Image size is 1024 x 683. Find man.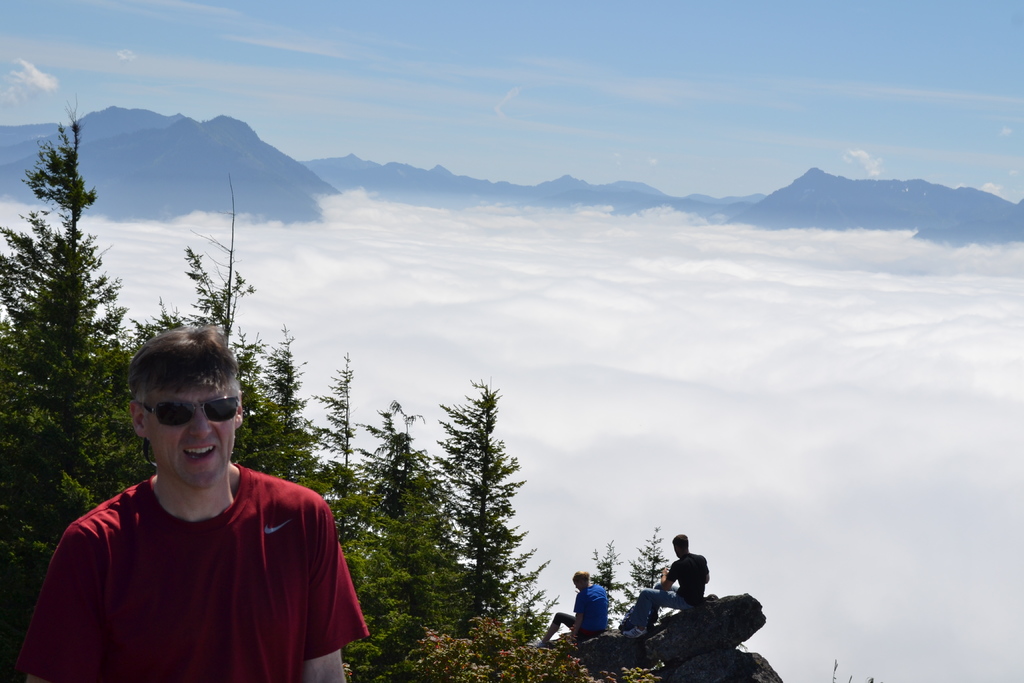
[26, 322, 358, 679].
